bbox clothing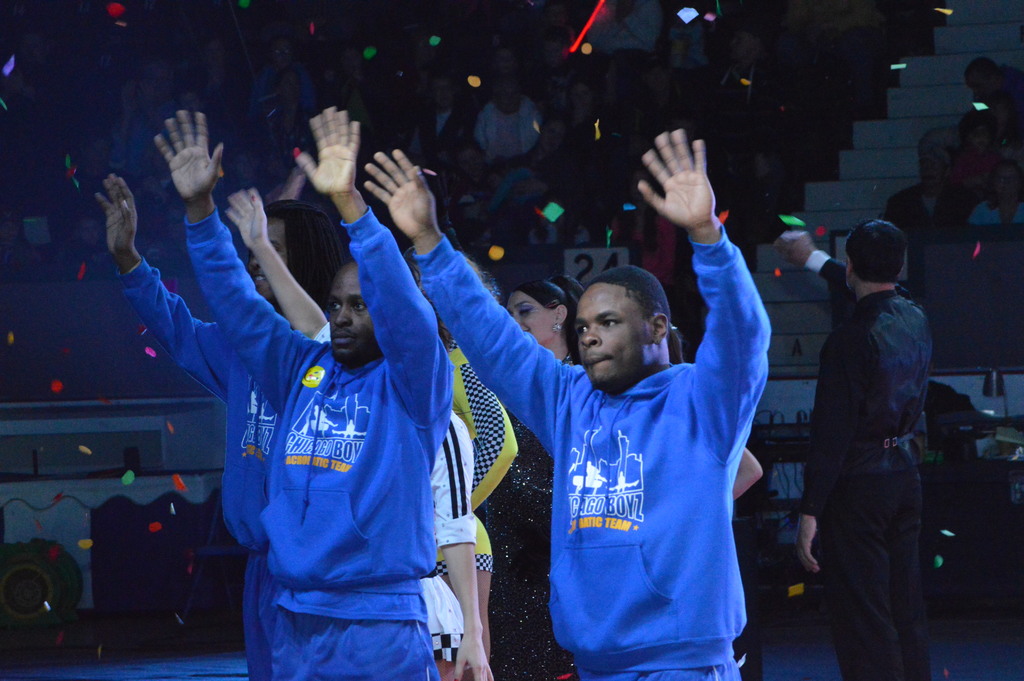
locate(179, 199, 457, 680)
